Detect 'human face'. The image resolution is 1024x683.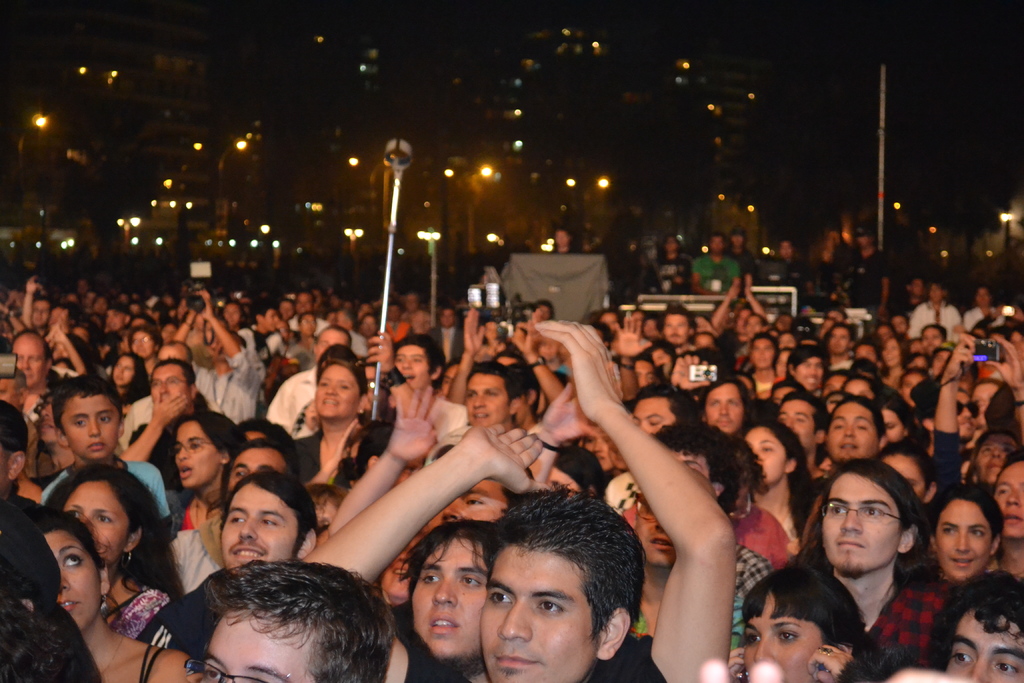
60/479/129/566.
